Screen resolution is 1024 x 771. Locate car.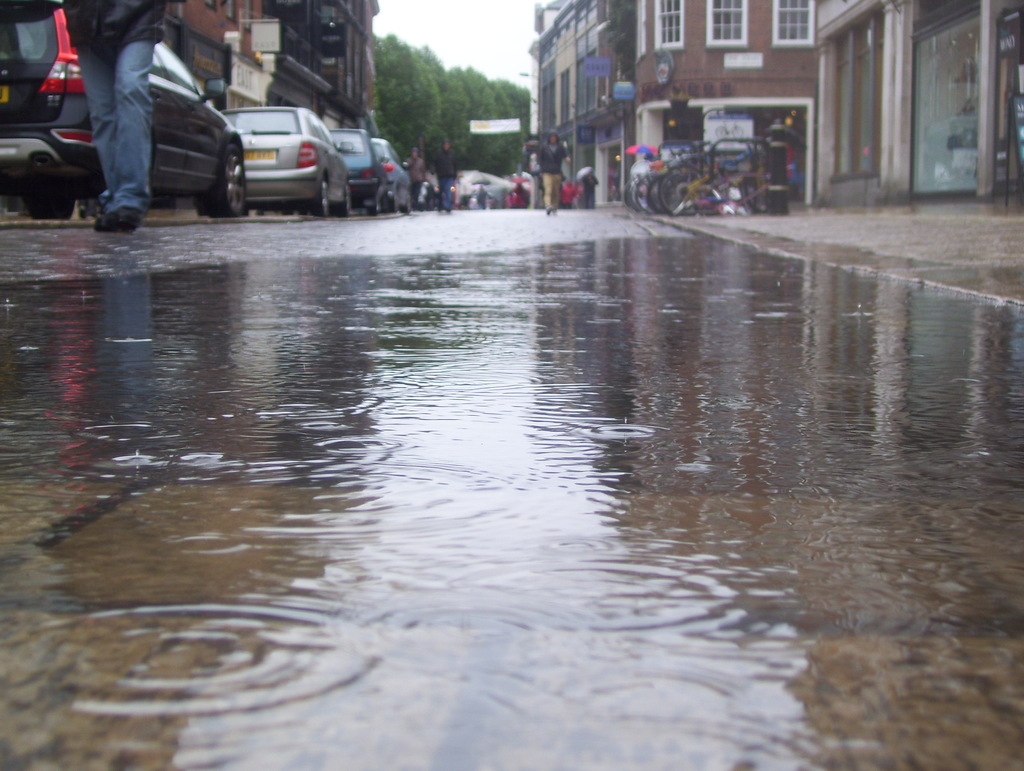
[left=186, top=89, right=335, bottom=197].
